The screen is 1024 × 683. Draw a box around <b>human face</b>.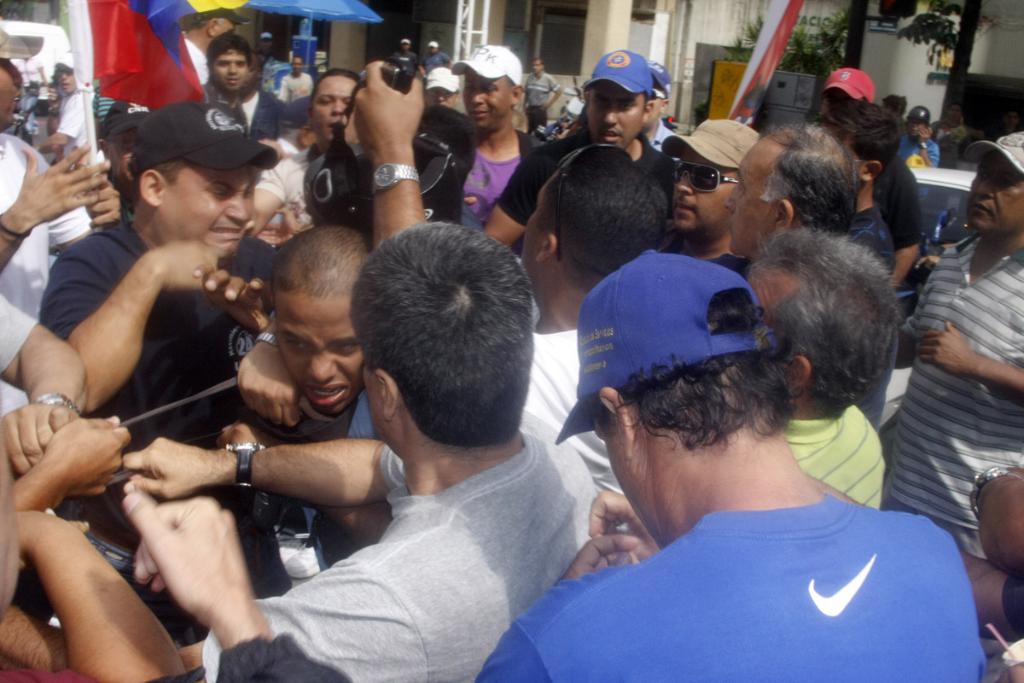
(917, 125, 928, 137).
